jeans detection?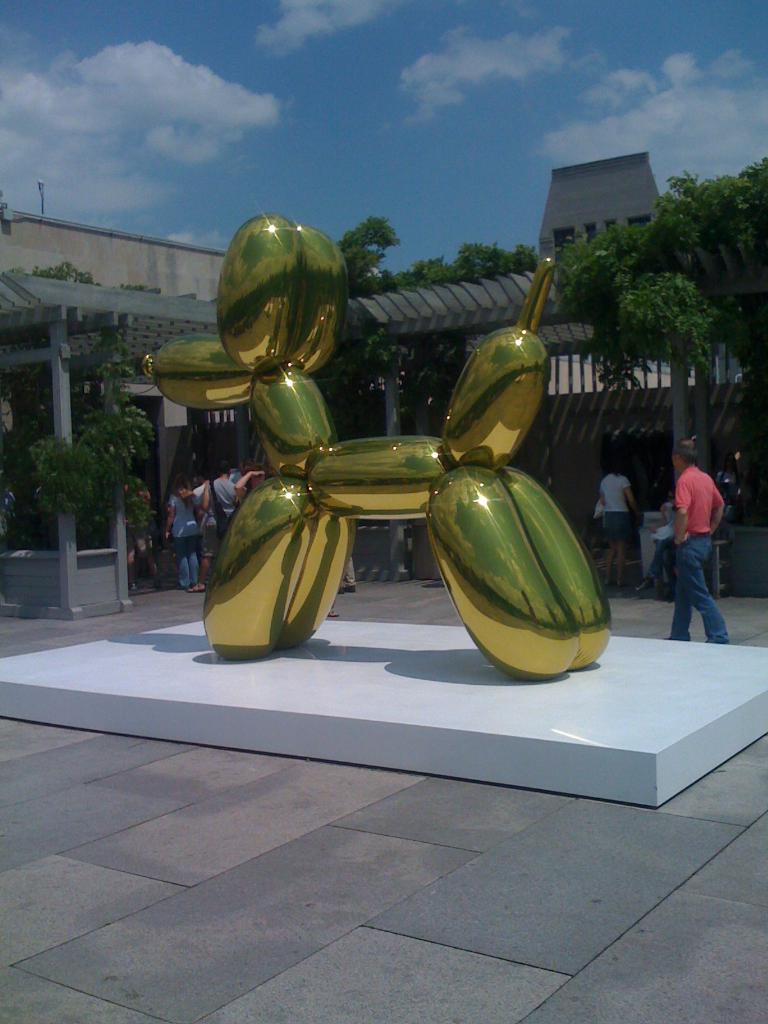
bbox(198, 525, 219, 556)
